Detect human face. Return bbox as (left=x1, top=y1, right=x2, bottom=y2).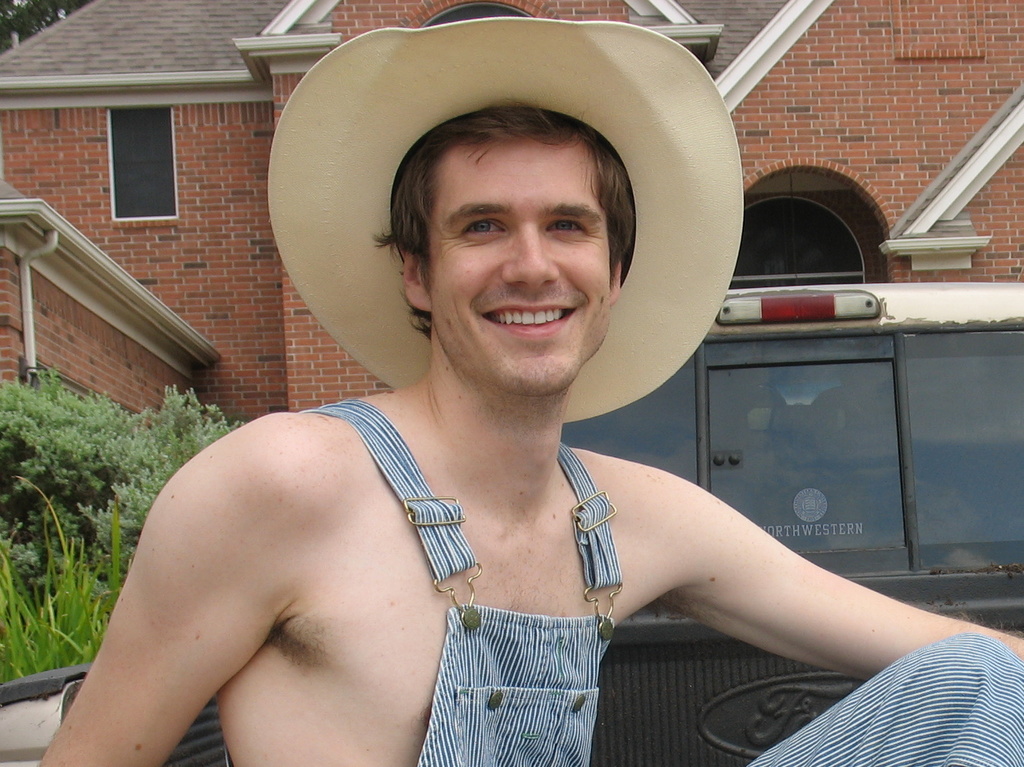
(left=429, top=140, right=611, bottom=398).
